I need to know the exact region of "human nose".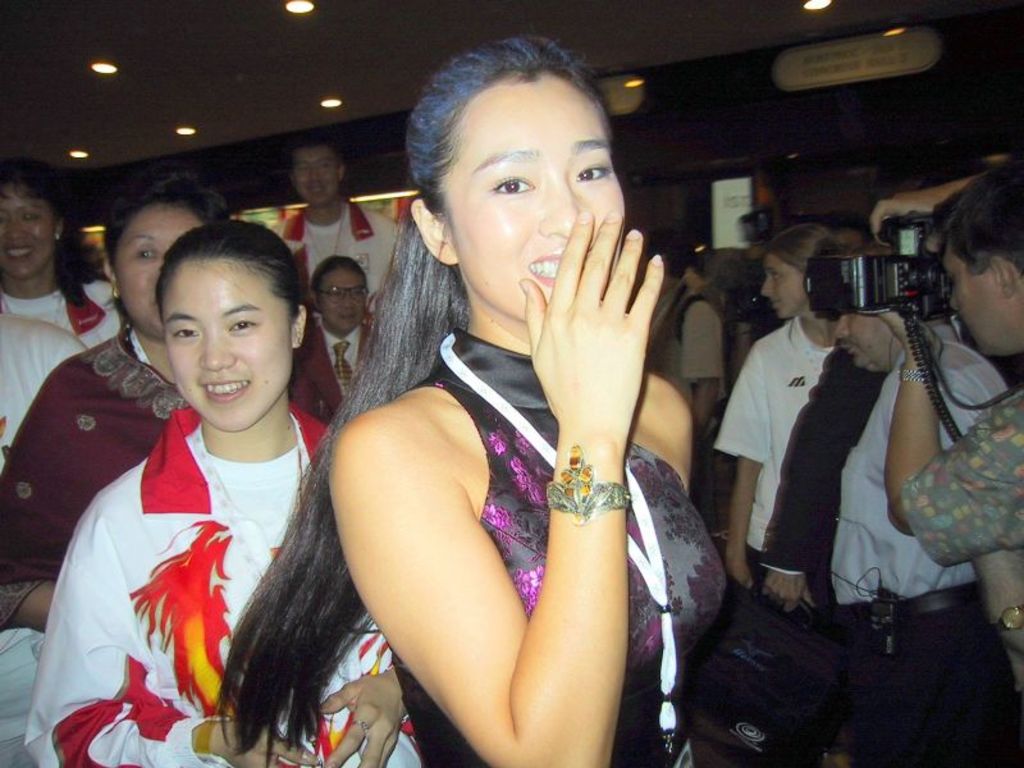
Region: {"left": 833, "top": 312, "right": 851, "bottom": 338}.
